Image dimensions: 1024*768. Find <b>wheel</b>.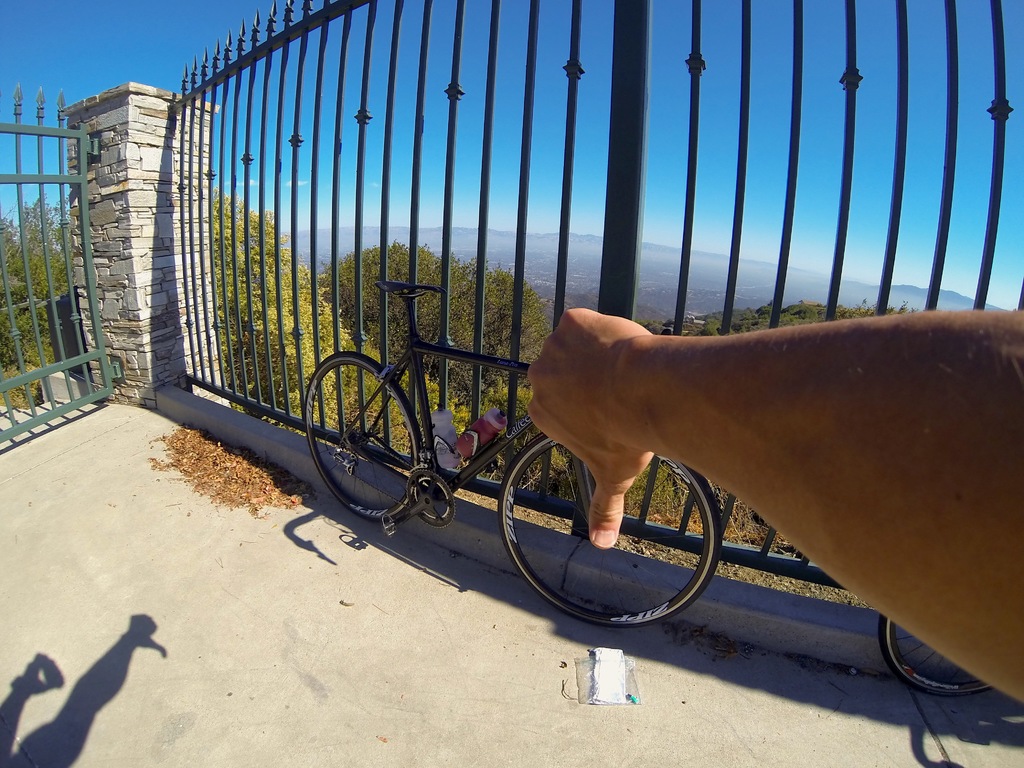
305:351:421:545.
